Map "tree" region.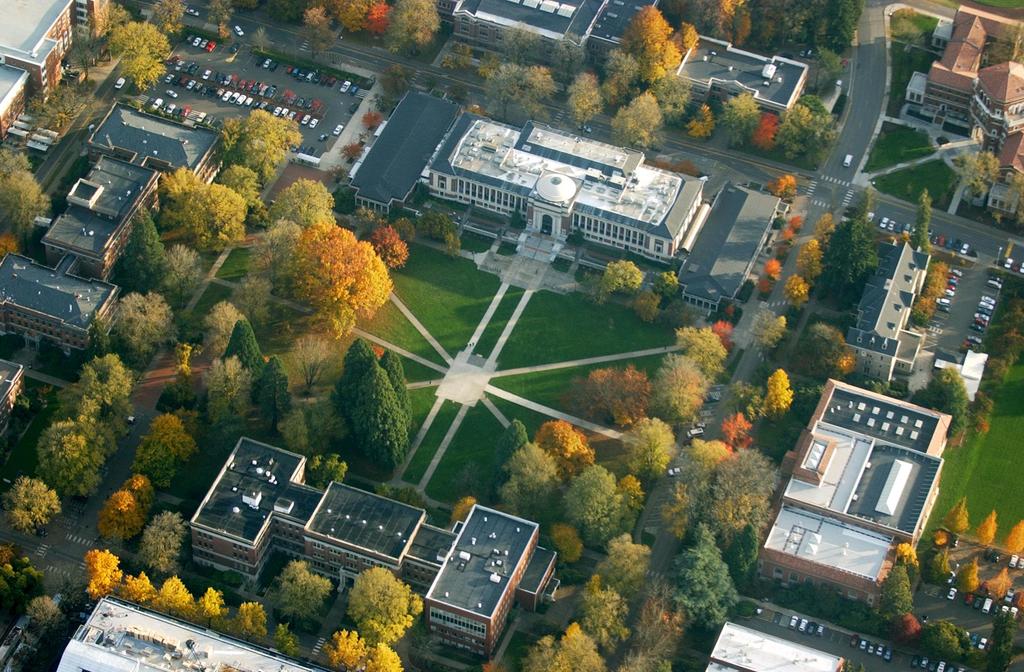
Mapped to (left=717, top=414, right=753, bottom=445).
